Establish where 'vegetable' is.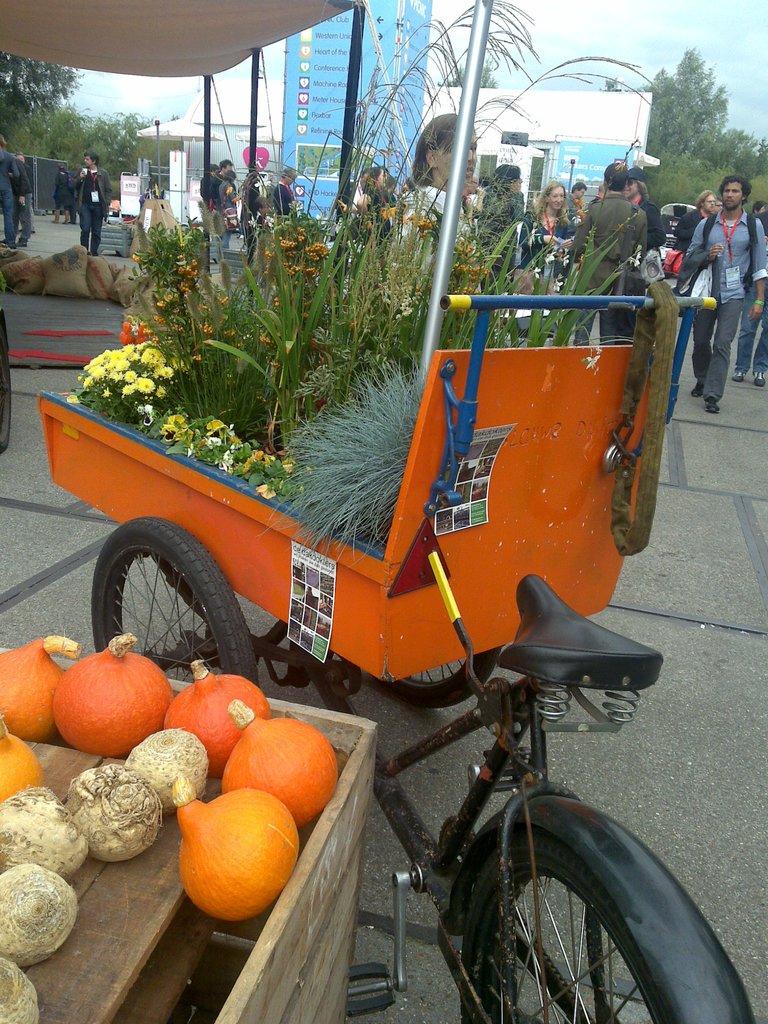
Established at left=173, top=799, right=299, bottom=915.
